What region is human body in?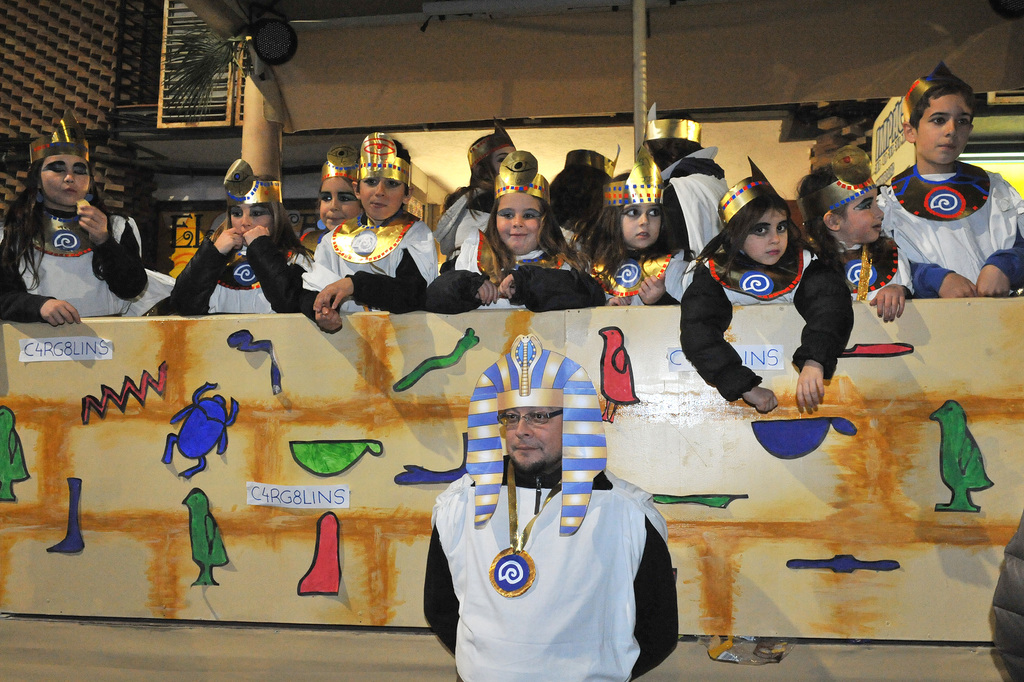
10/120/138/333.
